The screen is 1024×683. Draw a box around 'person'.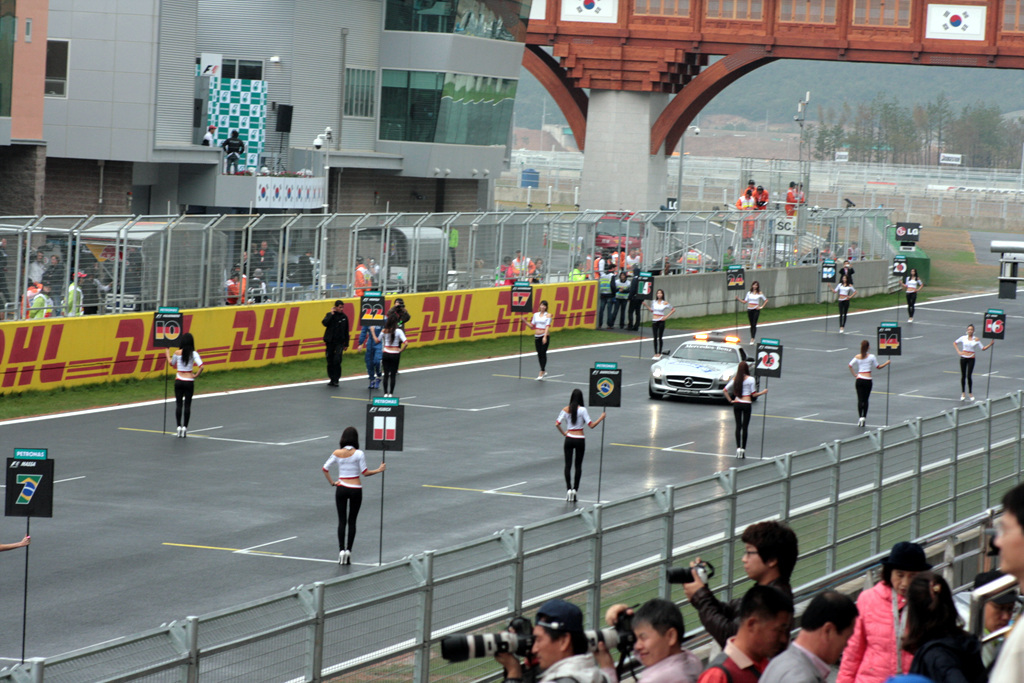
<region>896, 267, 923, 316</region>.
